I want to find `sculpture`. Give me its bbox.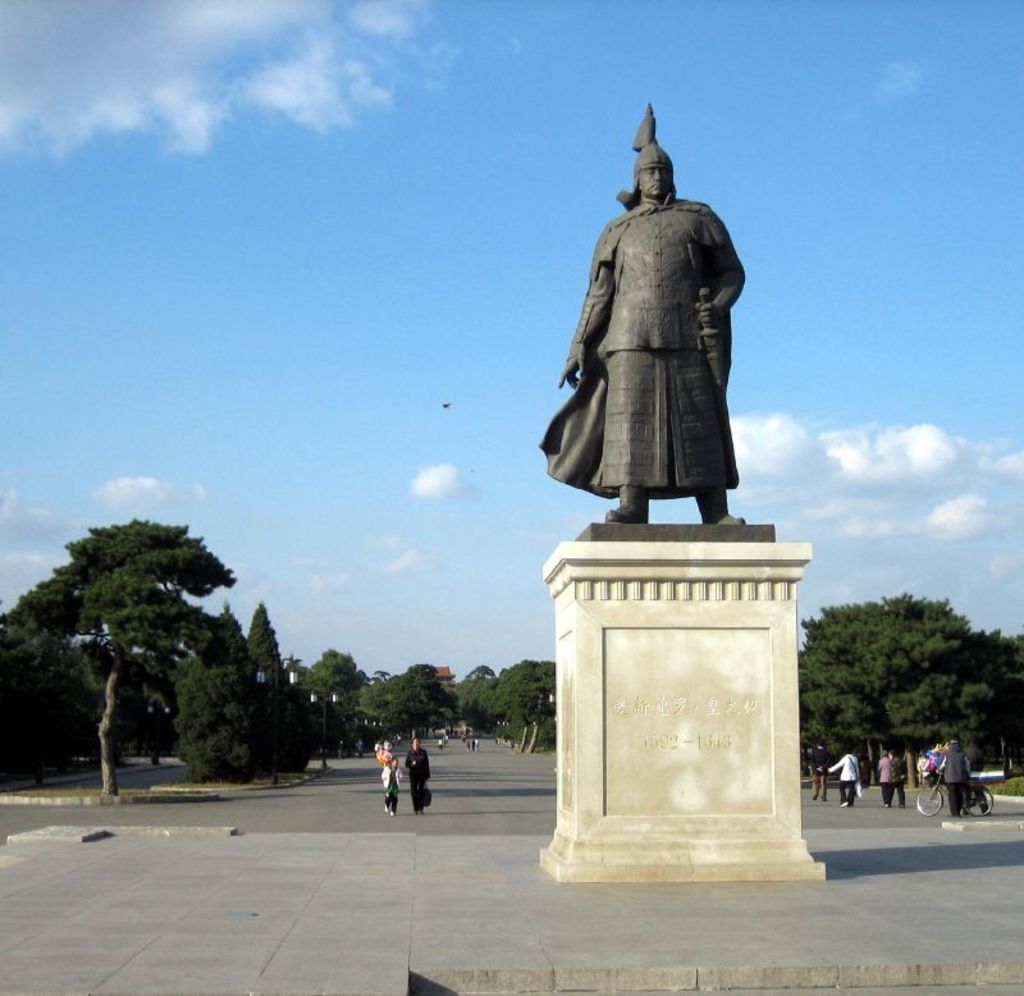
{"x1": 540, "y1": 97, "x2": 767, "y2": 558}.
